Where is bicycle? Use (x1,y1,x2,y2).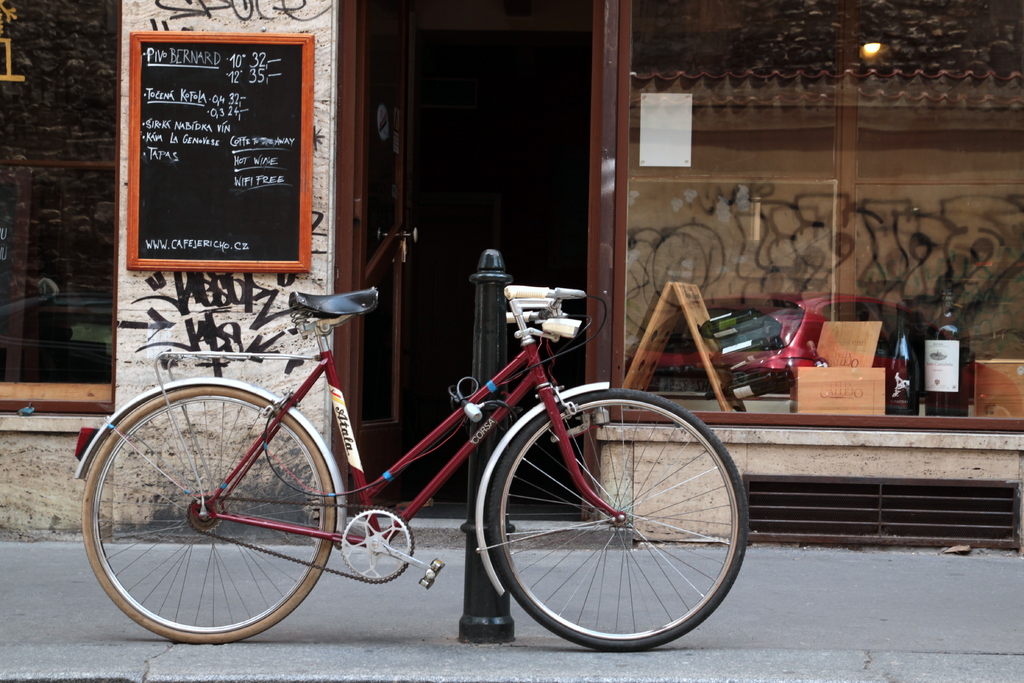
(95,218,743,661).
